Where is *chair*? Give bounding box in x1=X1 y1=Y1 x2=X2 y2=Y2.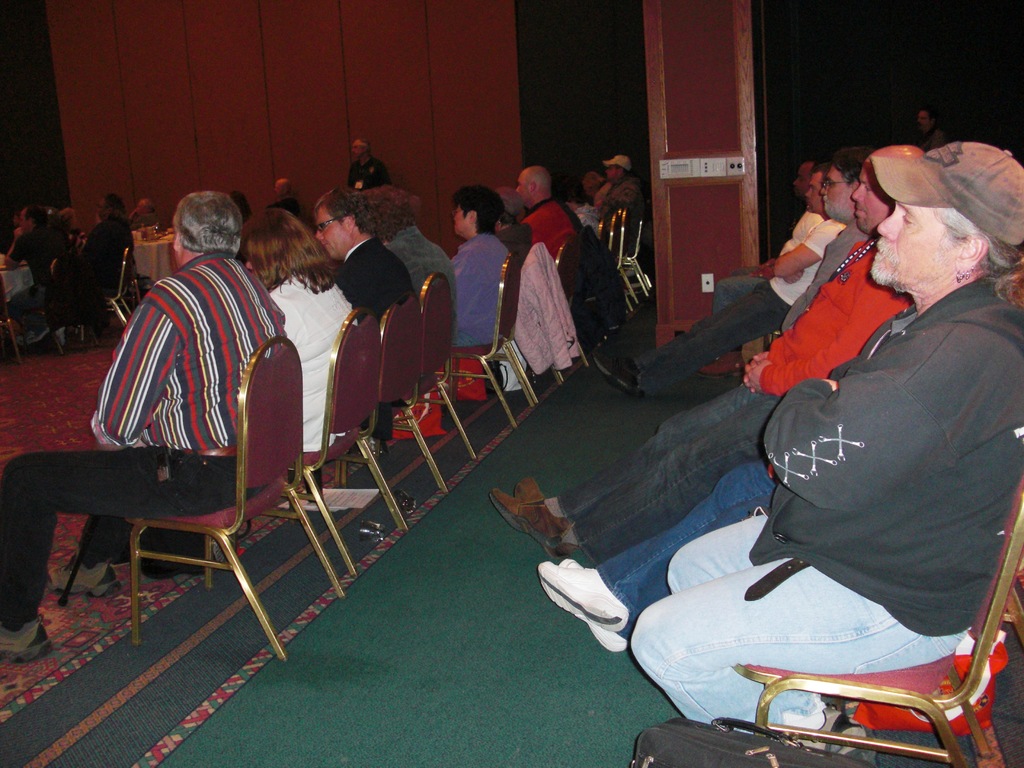
x1=60 y1=243 x2=129 y2=346.
